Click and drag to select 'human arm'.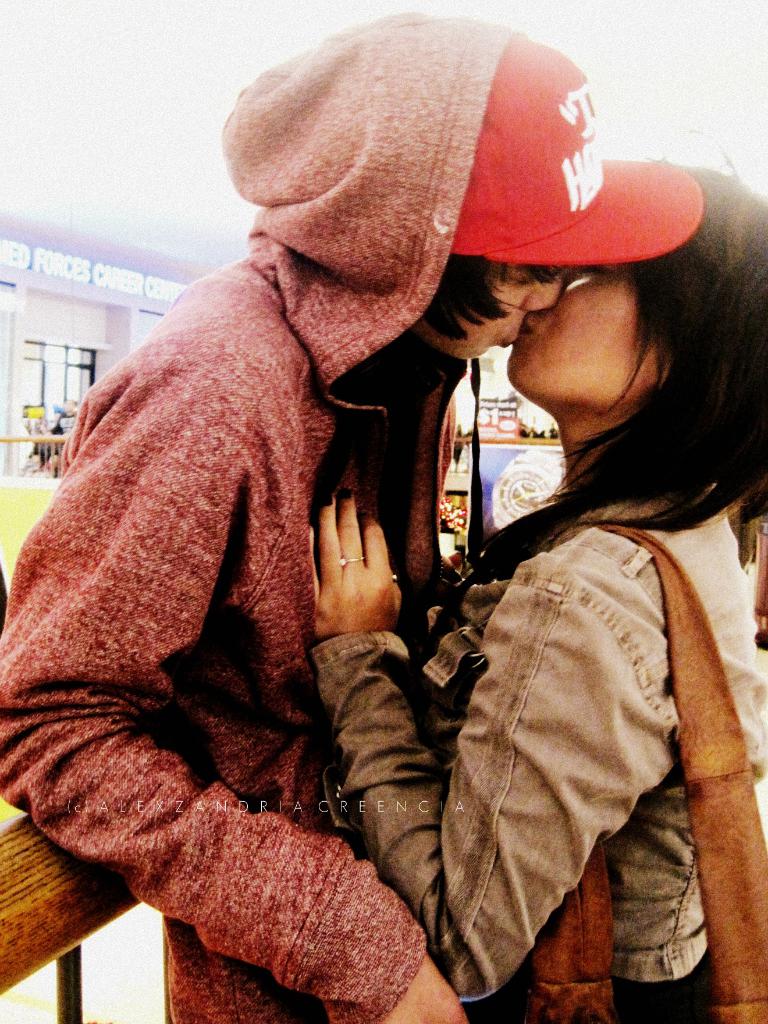
Selection: left=0, top=326, right=479, bottom=1023.
